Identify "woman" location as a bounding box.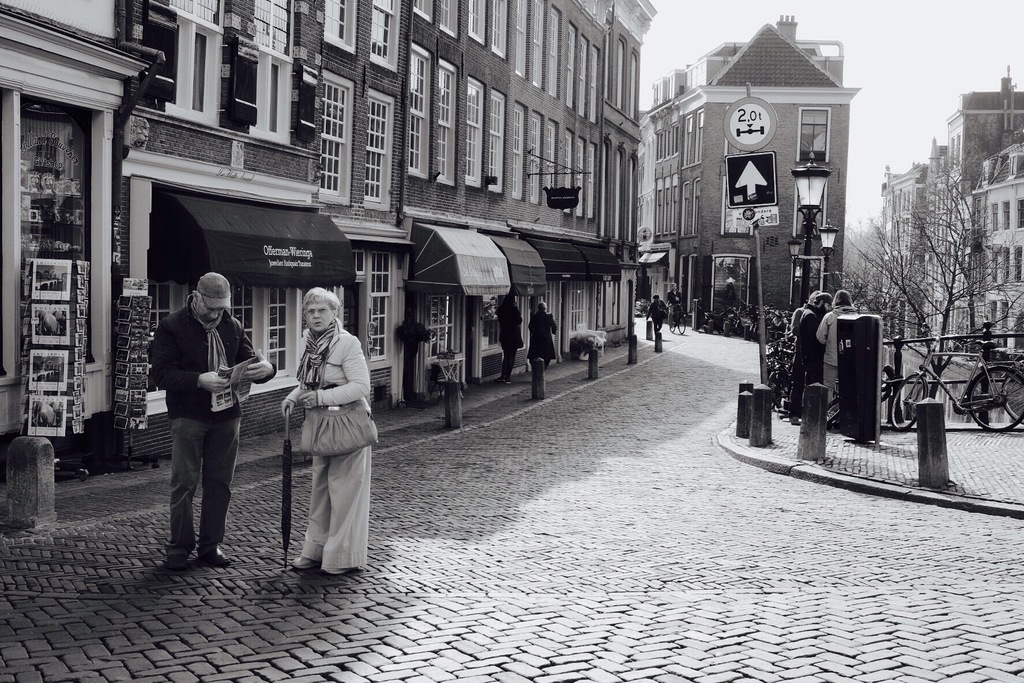
box=[271, 293, 373, 588].
